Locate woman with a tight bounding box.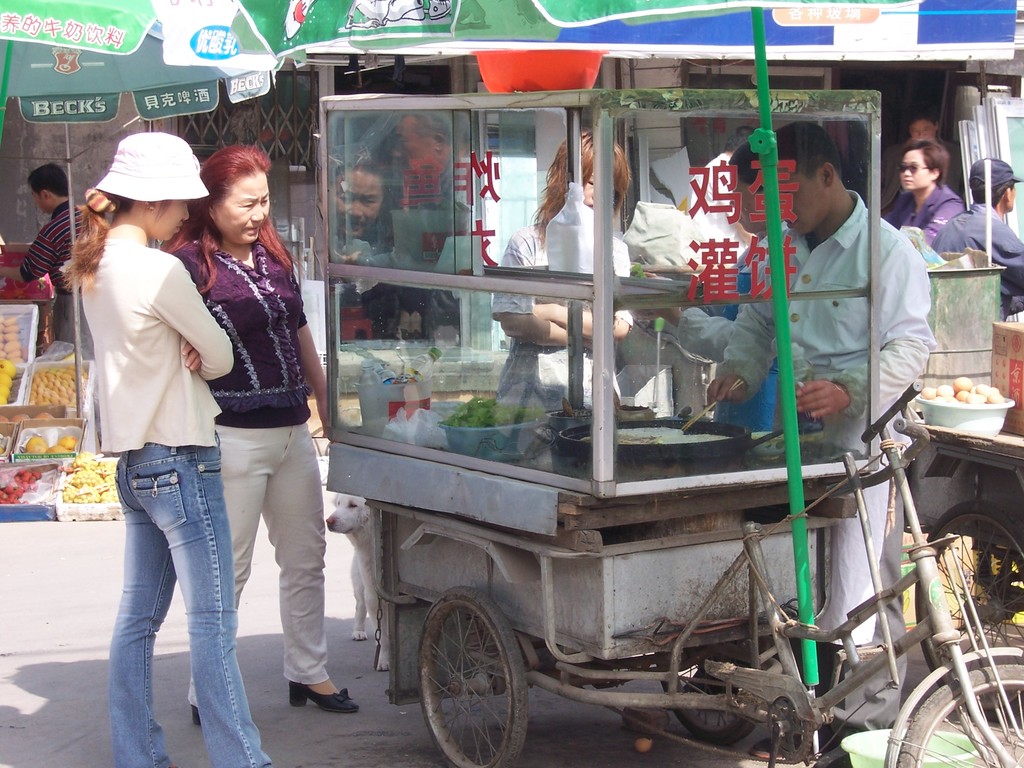
bbox=[888, 140, 968, 241].
